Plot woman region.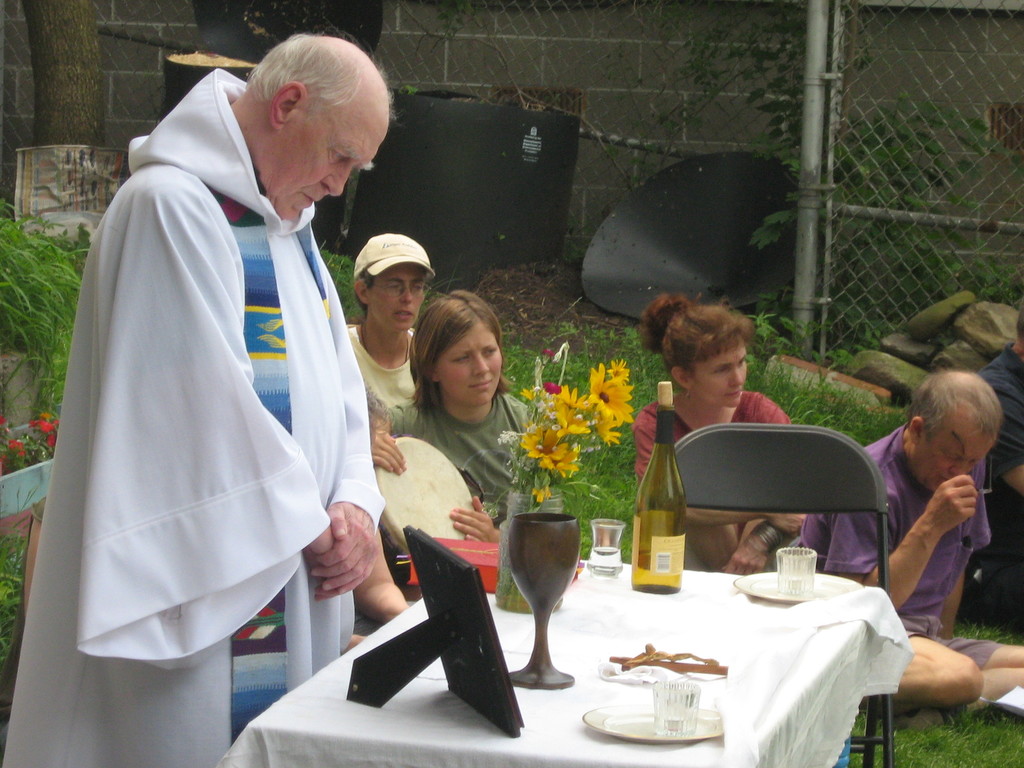
Plotted at x1=370 y1=268 x2=547 y2=700.
